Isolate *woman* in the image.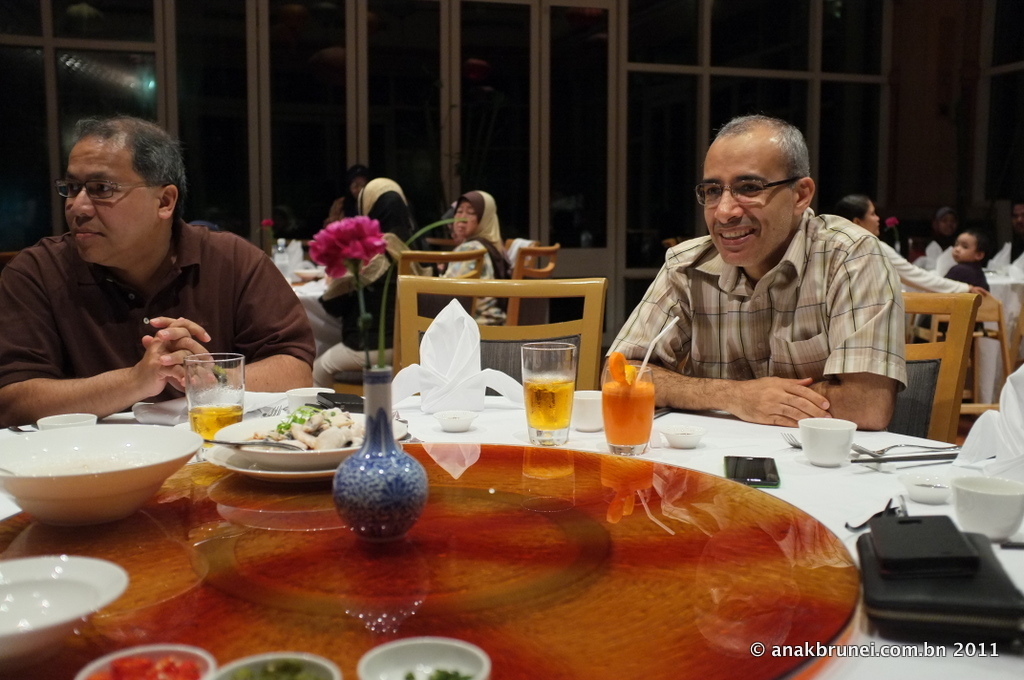
Isolated region: l=414, t=191, r=517, b=329.
